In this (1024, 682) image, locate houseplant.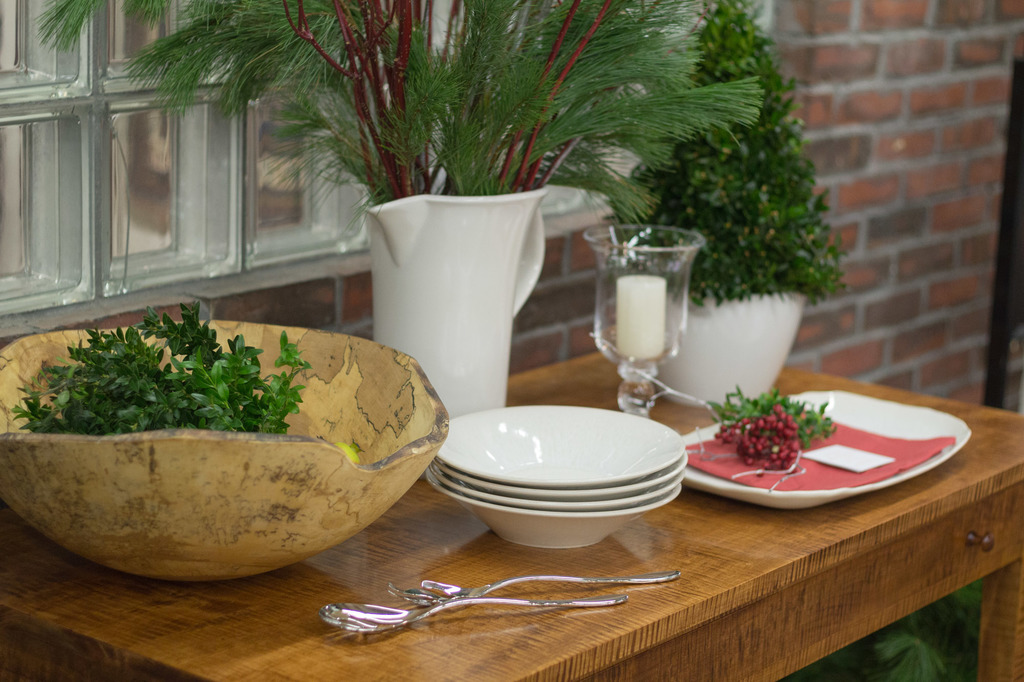
Bounding box: Rect(604, 0, 862, 414).
